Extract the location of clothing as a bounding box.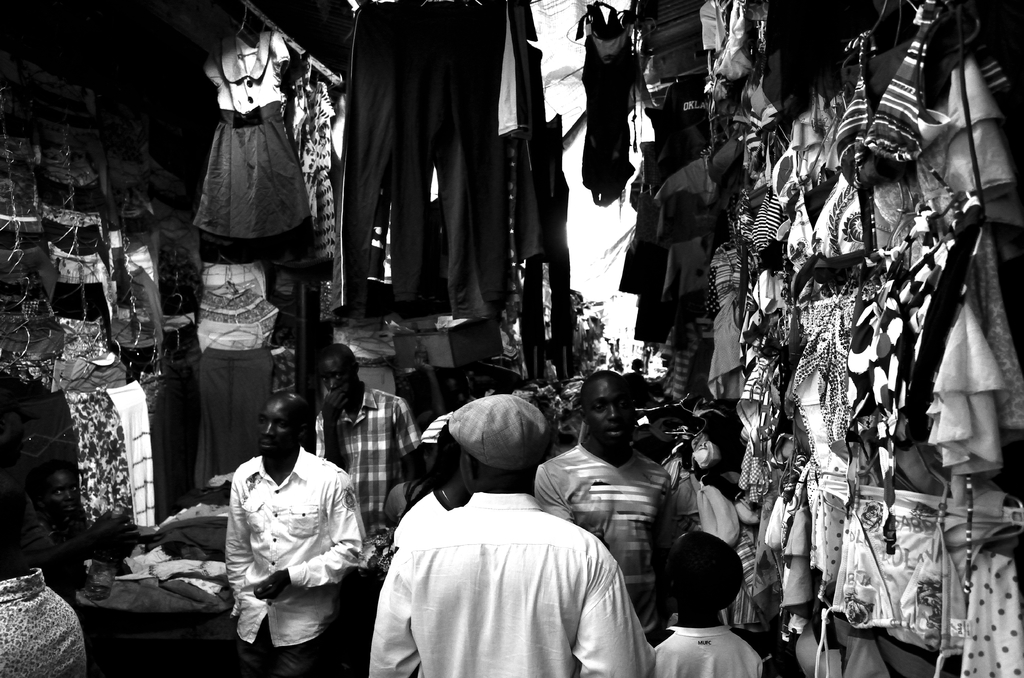
x1=365 y1=453 x2=645 y2=677.
